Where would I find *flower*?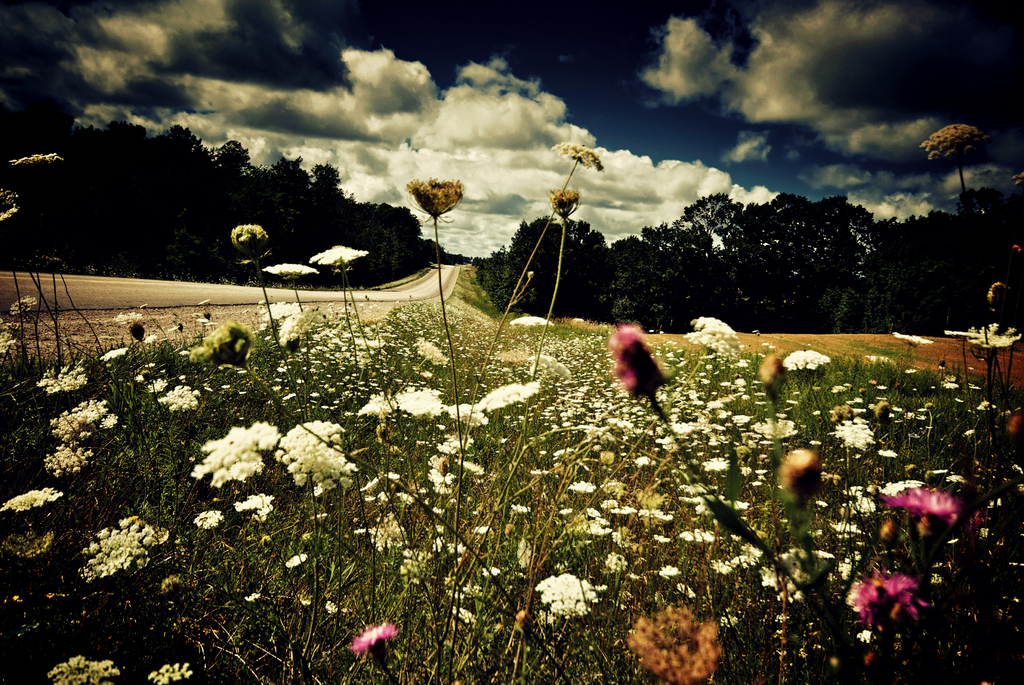
At box=[134, 364, 151, 379].
